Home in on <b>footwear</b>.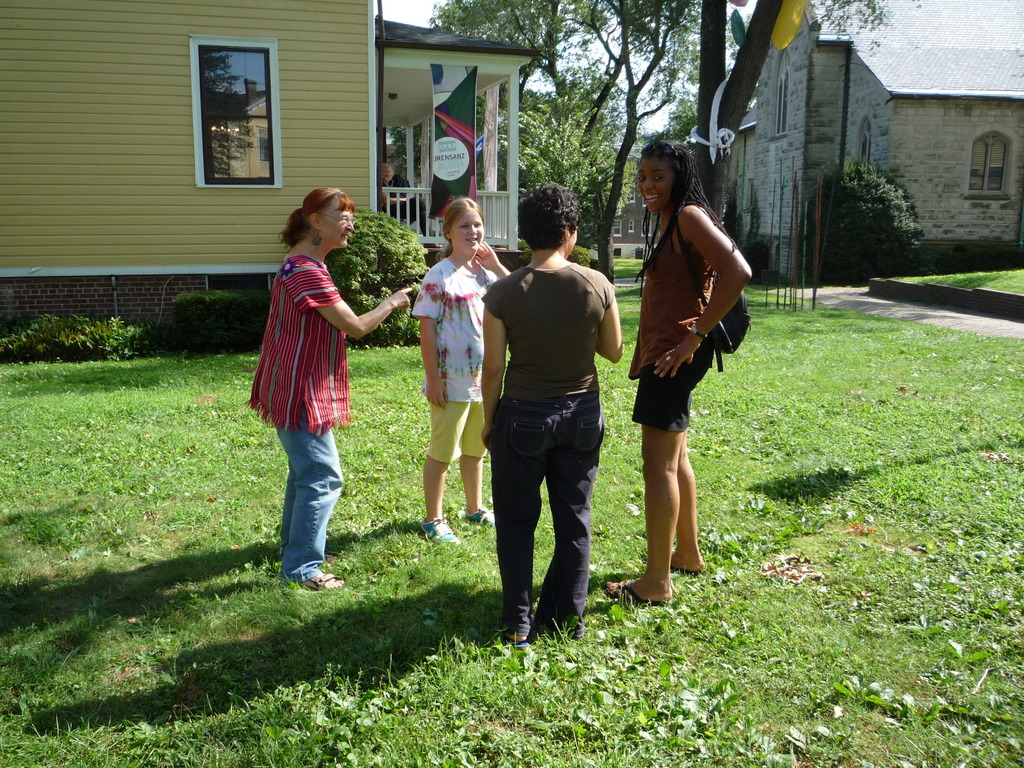
Homed in at x1=466 y1=506 x2=499 y2=529.
